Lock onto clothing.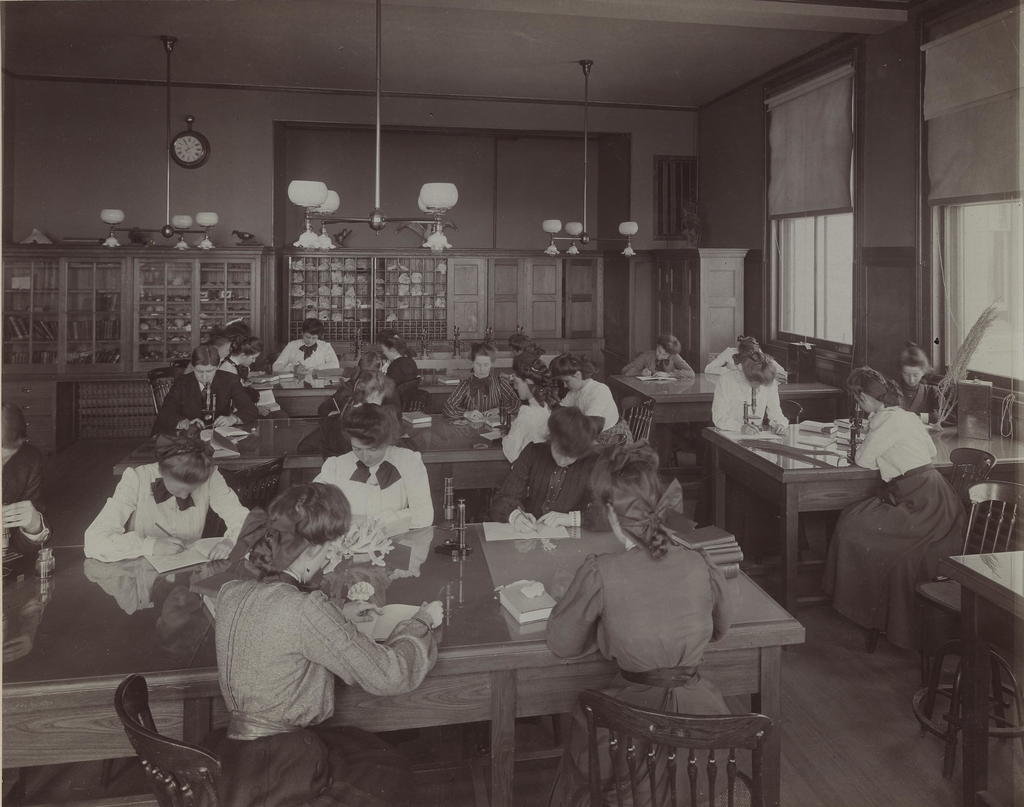
Locked: 488,435,616,525.
